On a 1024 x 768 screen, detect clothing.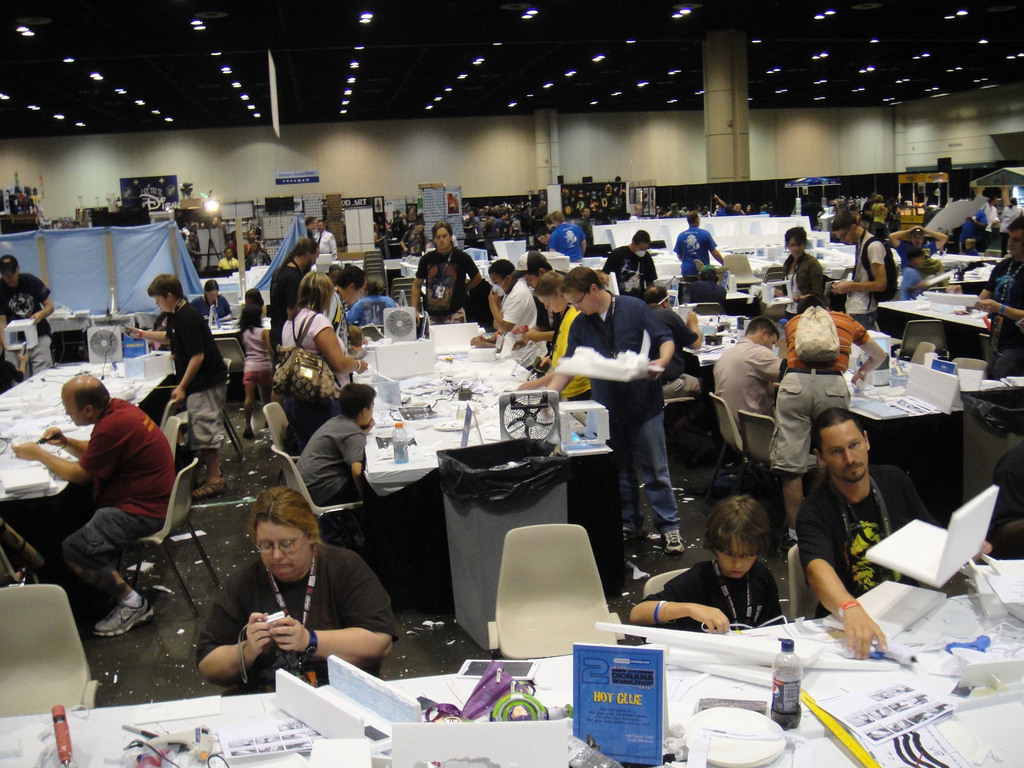
box(342, 292, 397, 331).
